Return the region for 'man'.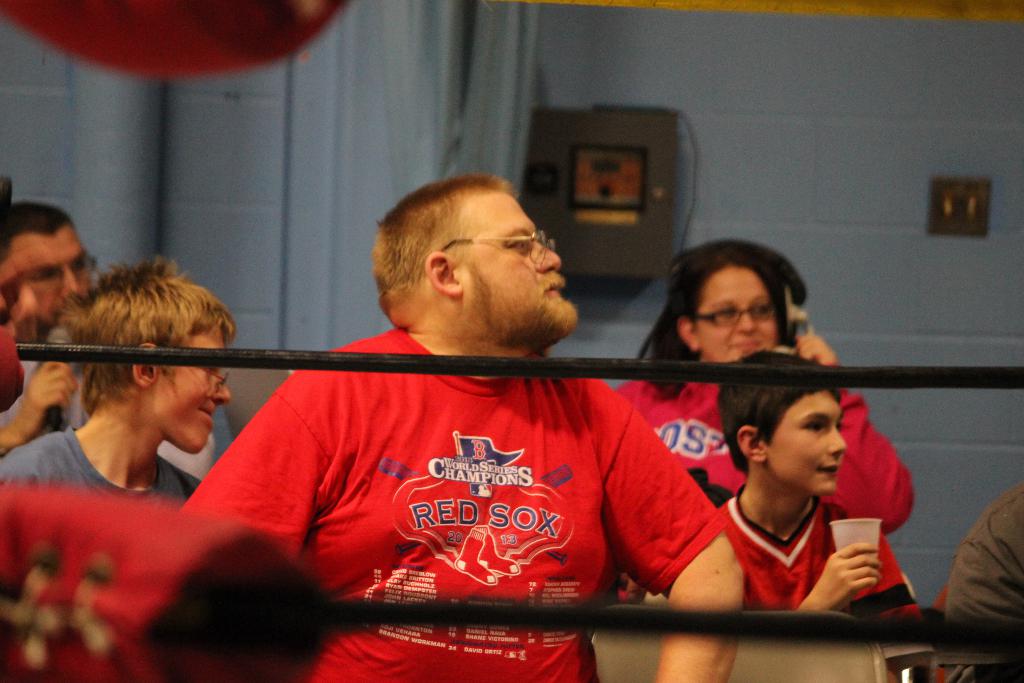
l=0, t=205, r=216, b=481.
